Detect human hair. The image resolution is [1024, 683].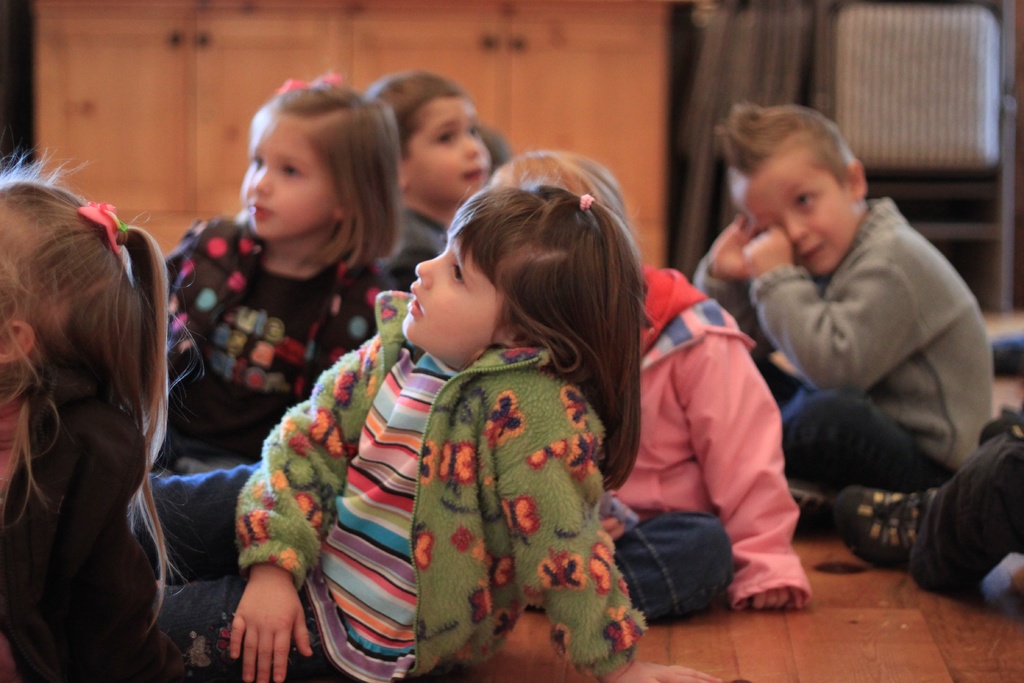
left=361, top=70, right=470, bottom=164.
